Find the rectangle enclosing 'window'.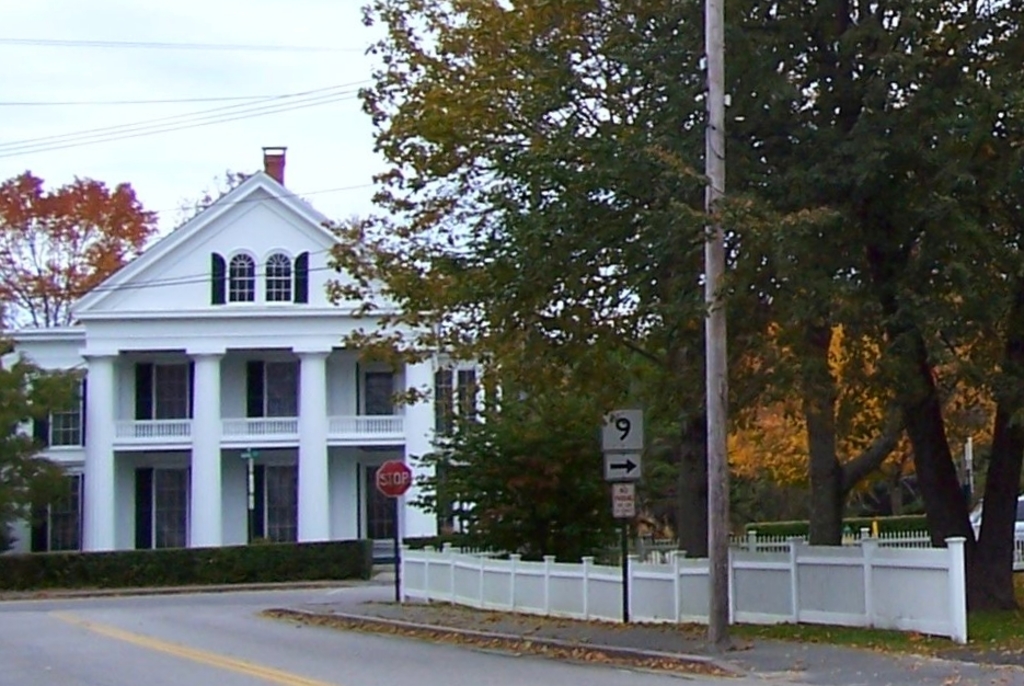
266 242 296 302.
